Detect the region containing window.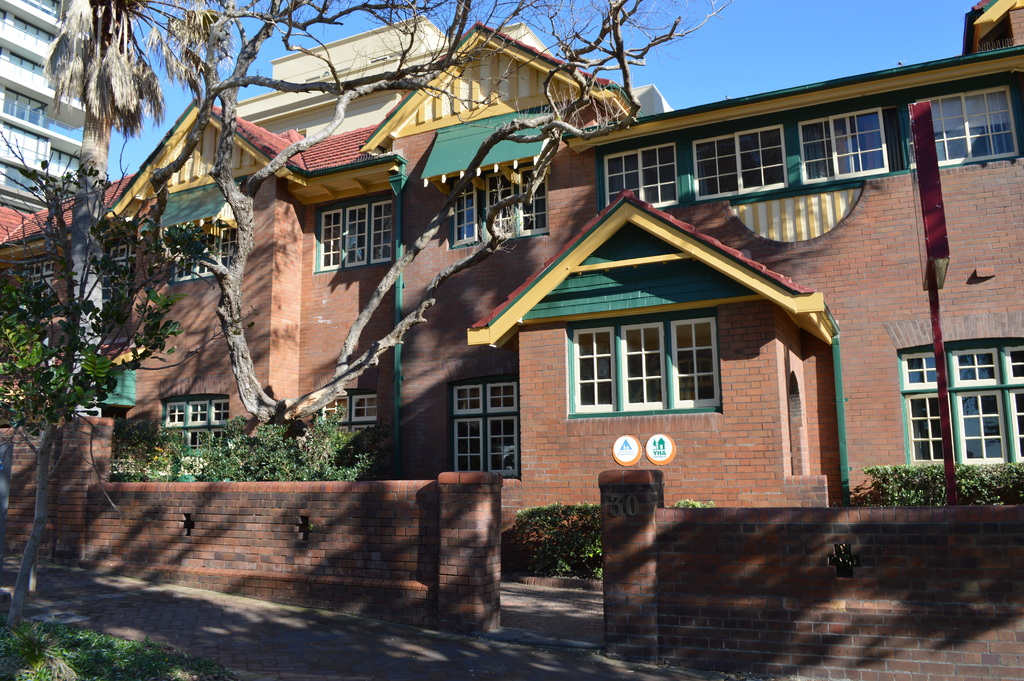
pyautogui.locateOnScreen(172, 230, 237, 280).
